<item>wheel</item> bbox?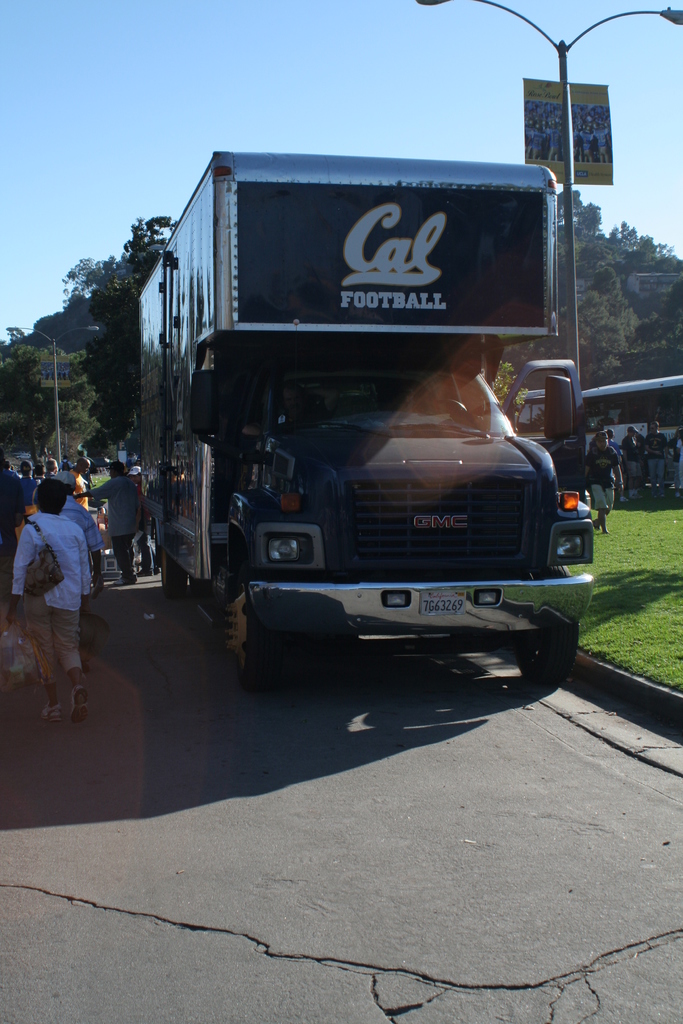
(left=226, top=577, right=276, bottom=689)
